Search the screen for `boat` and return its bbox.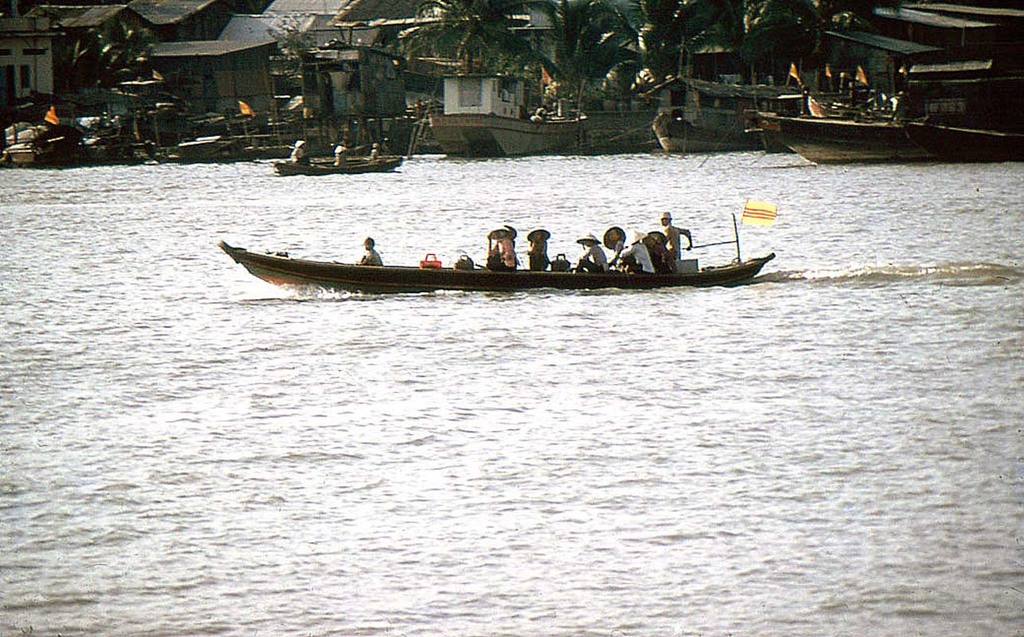
Found: [649,102,760,148].
